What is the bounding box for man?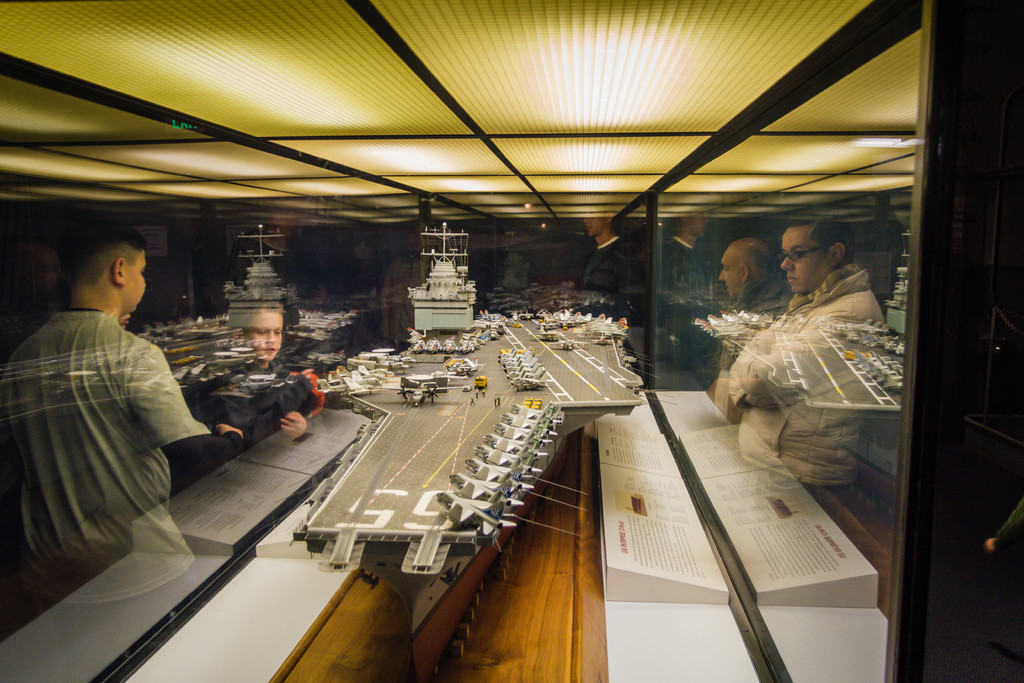
{"left": 715, "top": 236, "right": 799, "bottom": 323}.
